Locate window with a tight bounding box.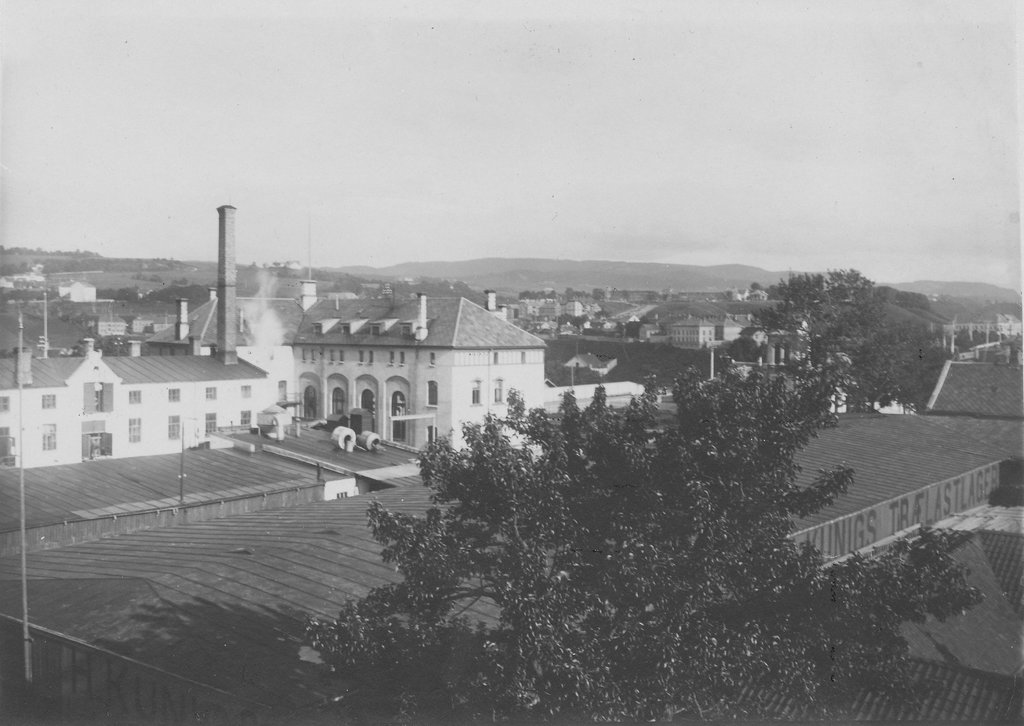
42, 427, 61, 452.
